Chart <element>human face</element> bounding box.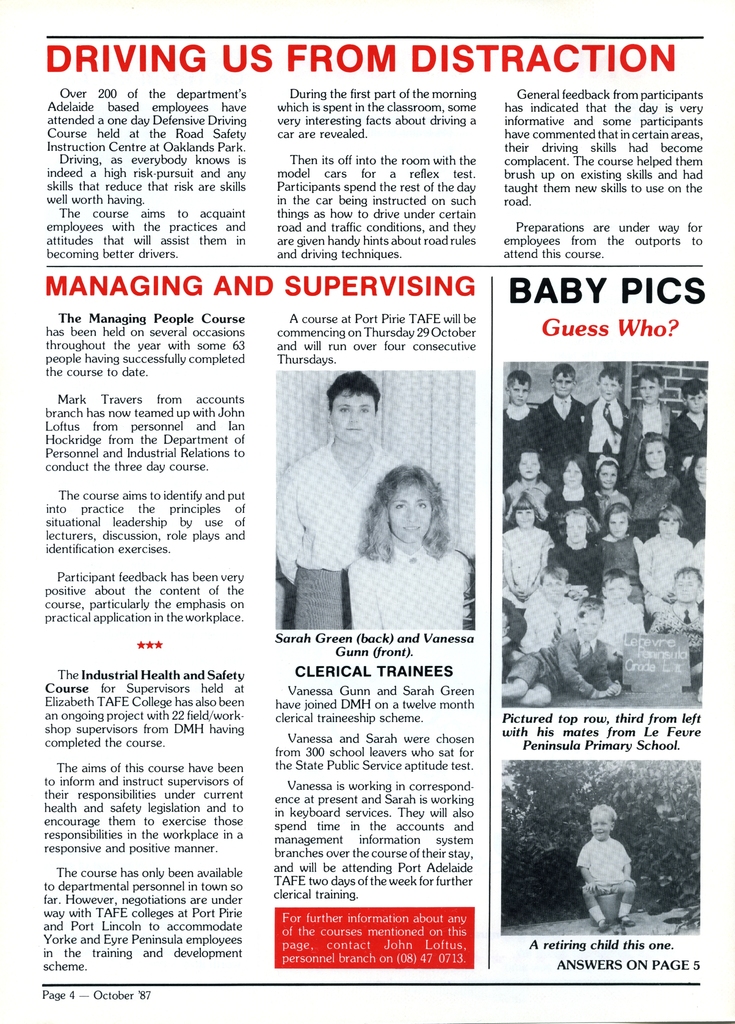
Charted: select_region(389, 490, 435, 545).
